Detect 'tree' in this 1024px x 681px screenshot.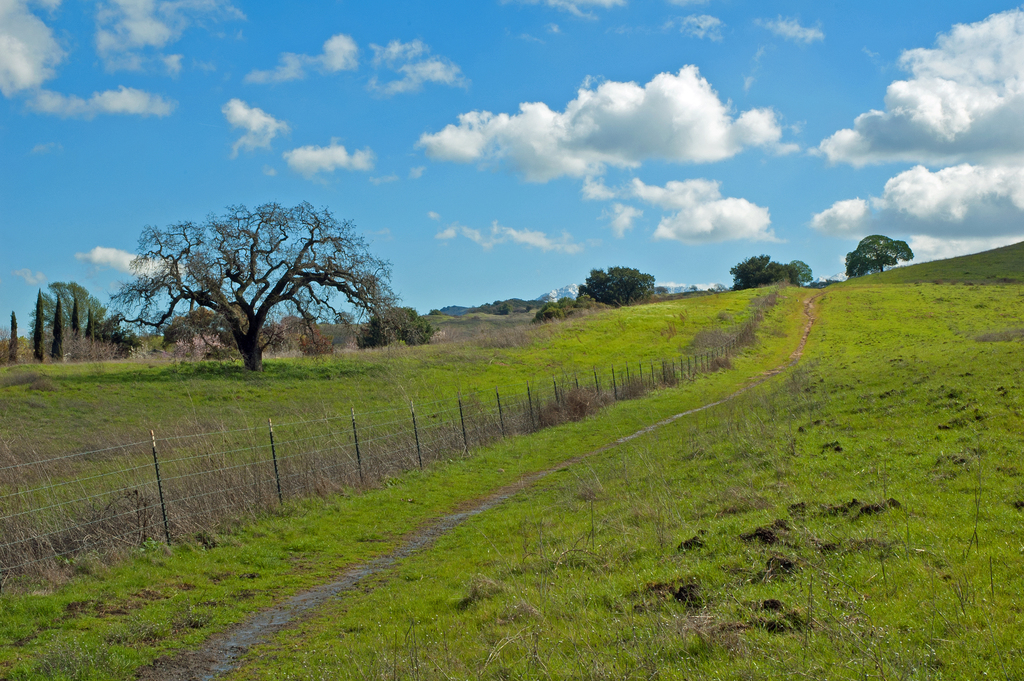
Detection: [x1=845, y1=234, x2=918, y2=272].
